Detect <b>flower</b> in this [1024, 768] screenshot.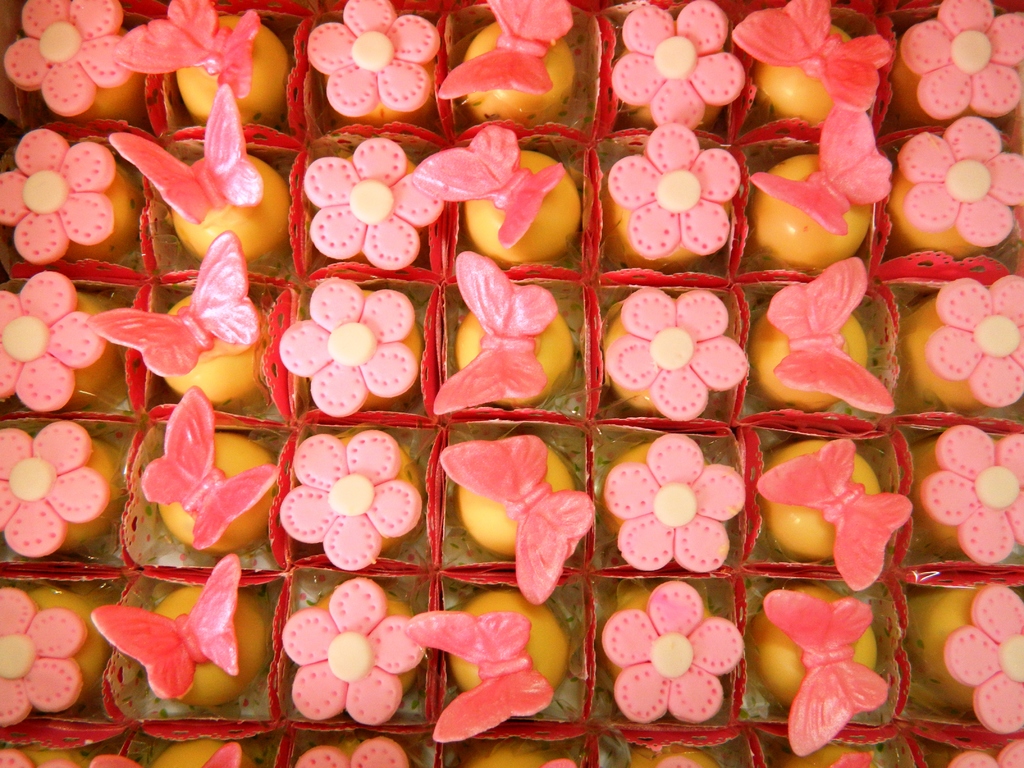
Detection: box(943, 580, 1023, 737).
